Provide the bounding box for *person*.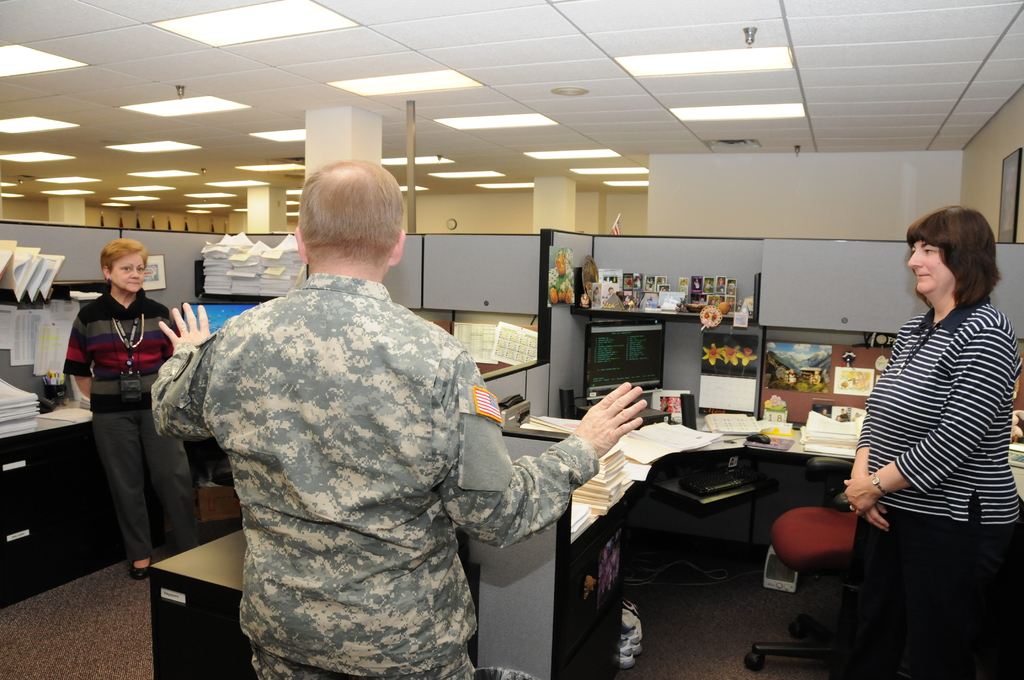
bbox=[718, 296, 723, 304].
